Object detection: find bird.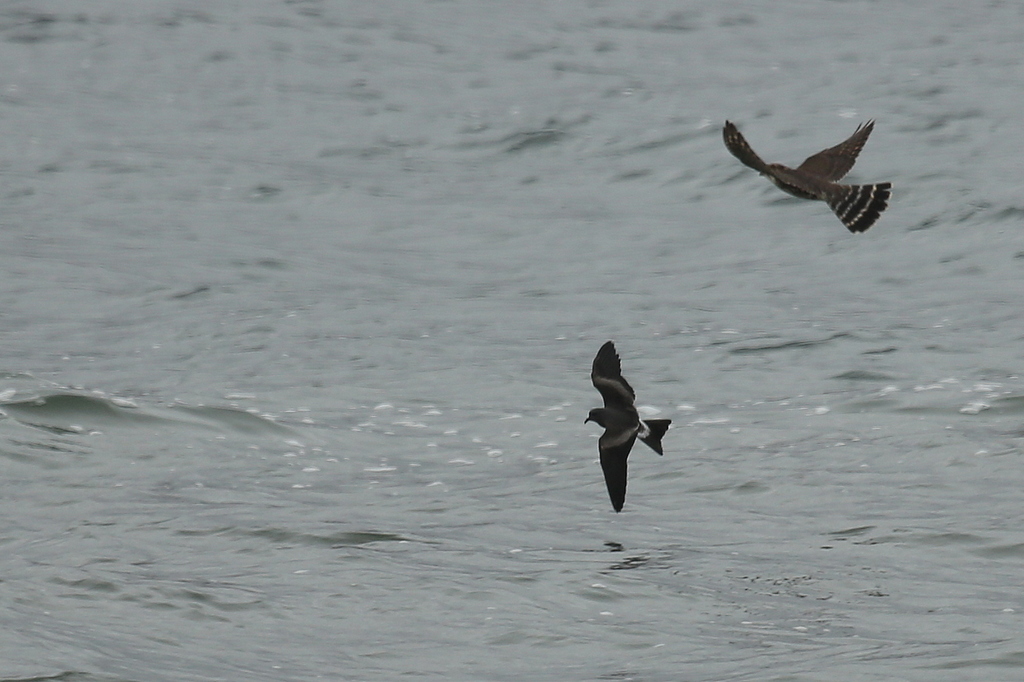
BBox(587, 338, 675, 516).
